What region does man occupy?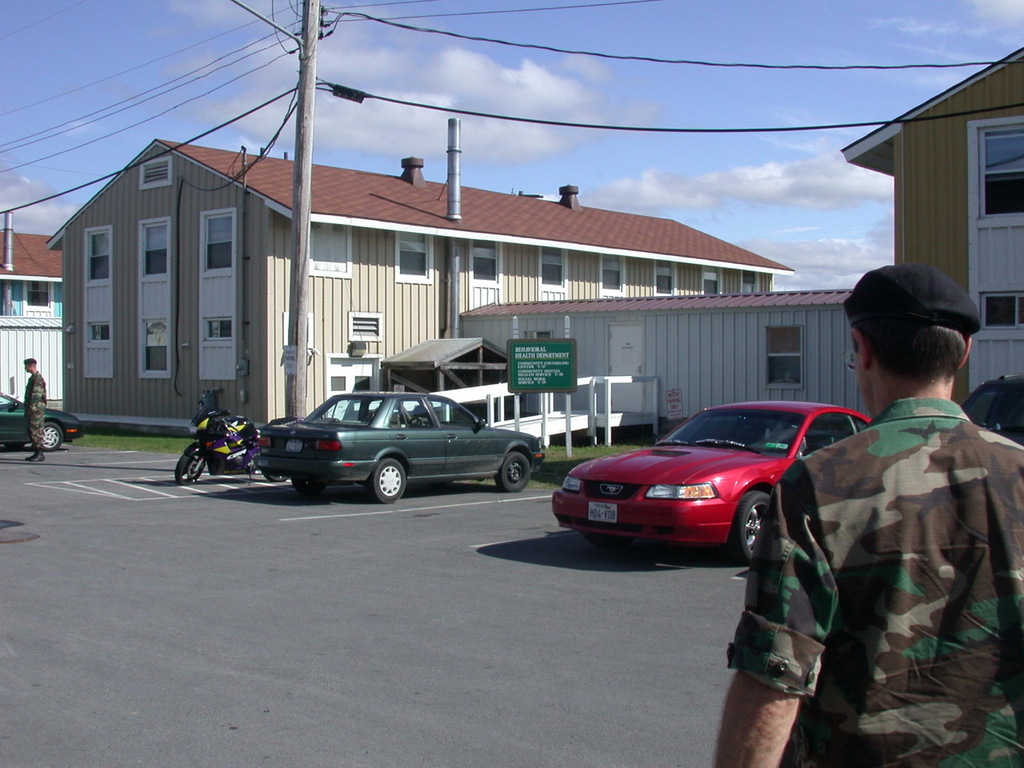
706 294 987 715.
